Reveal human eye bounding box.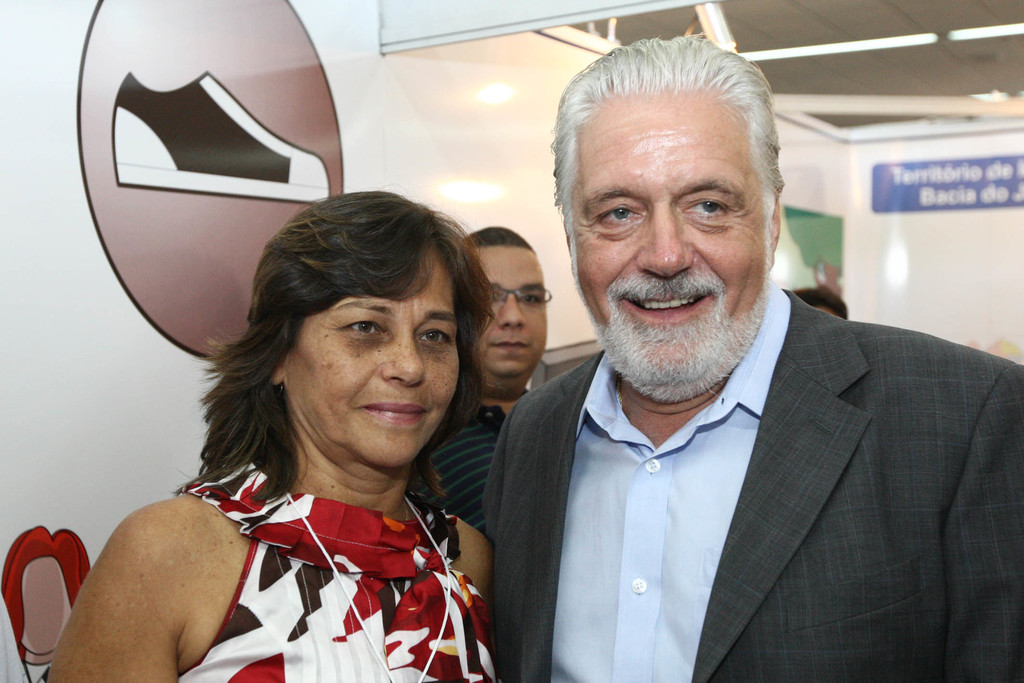
Revealed: <box>590,202,648,223</box>.
